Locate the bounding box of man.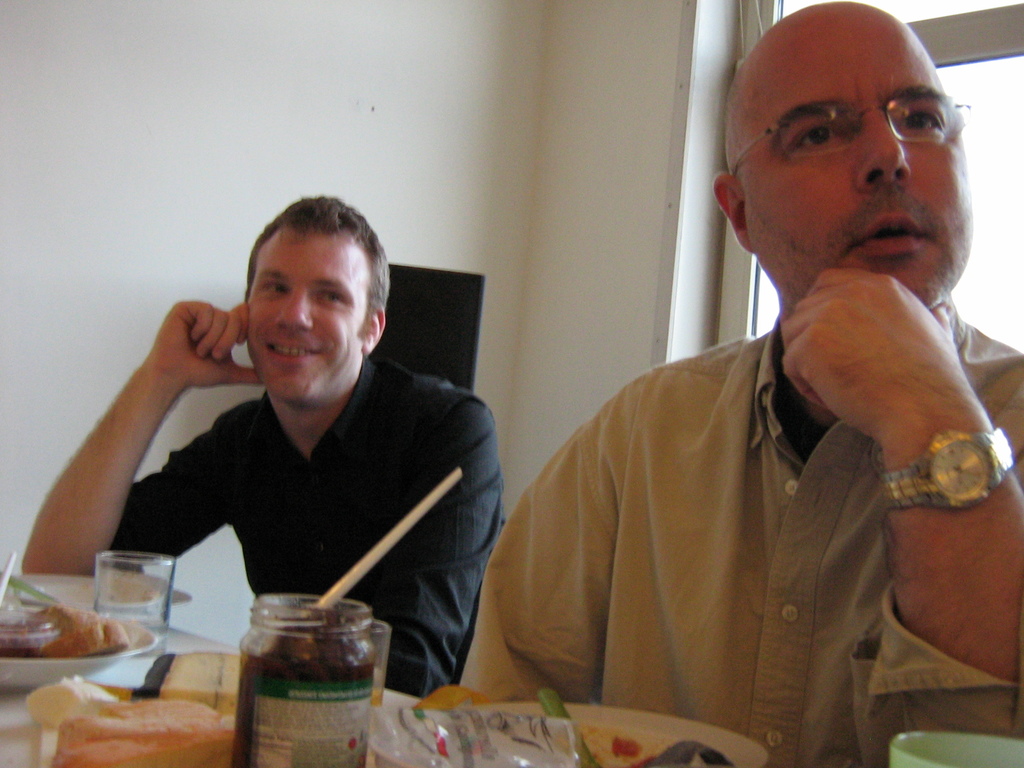
Bounding box: bbox(500, 29, 1019, 731).
